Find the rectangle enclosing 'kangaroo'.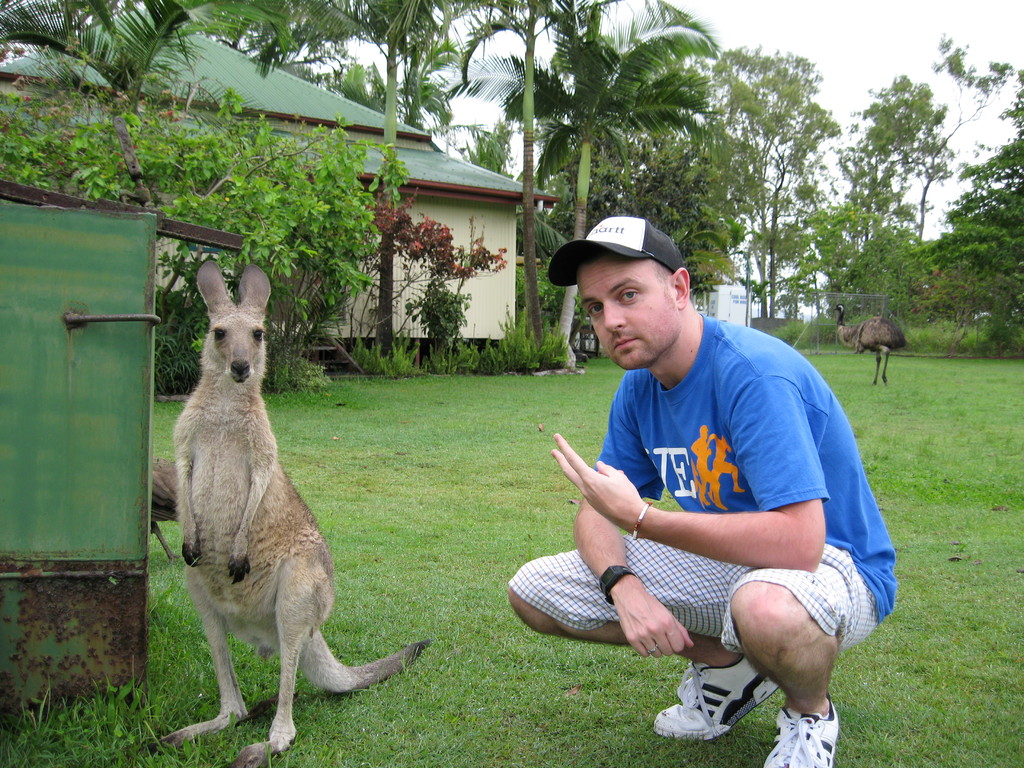
crop(144, 261, 428, 767).
